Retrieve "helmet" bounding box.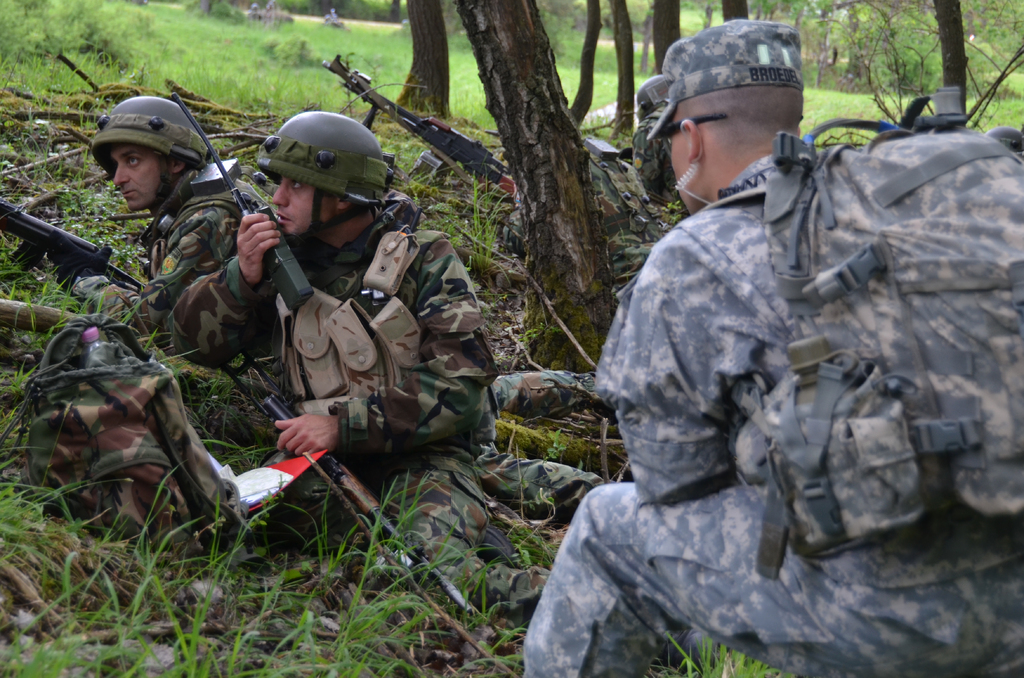
Bounding box: Rect(636, 72, 675, 126).
